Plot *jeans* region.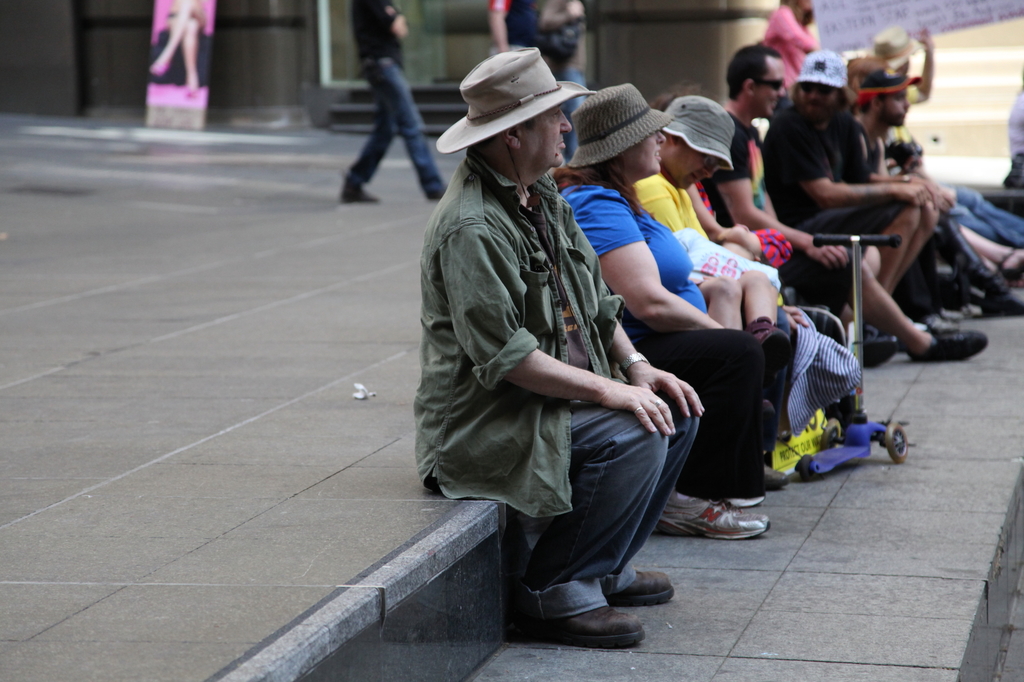
Plotted at {"x1": 560, "y1": 59, "x2": 579, "y2": 160}.
